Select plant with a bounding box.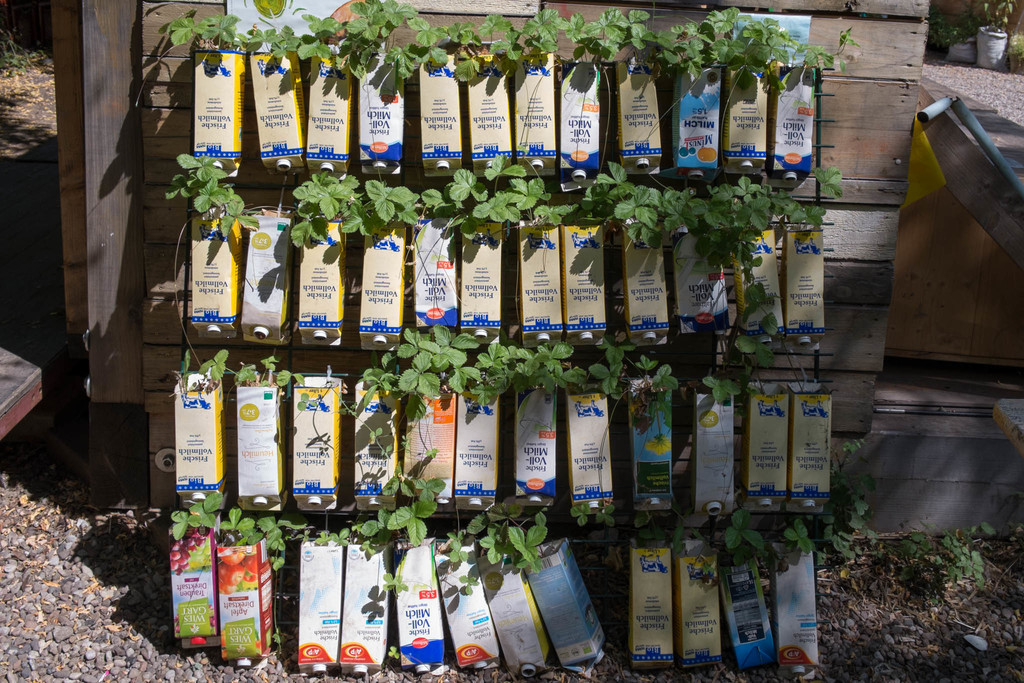
bbox=(931, 5, 966, 48).
